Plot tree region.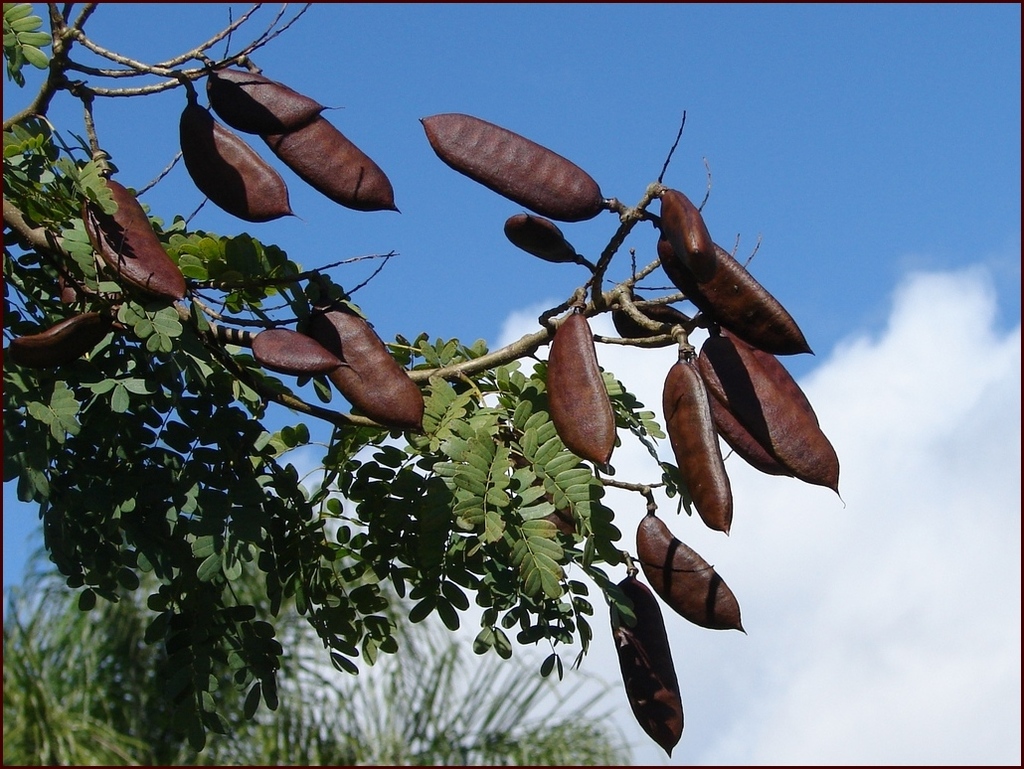
Plotted at [4,0,843,765].
